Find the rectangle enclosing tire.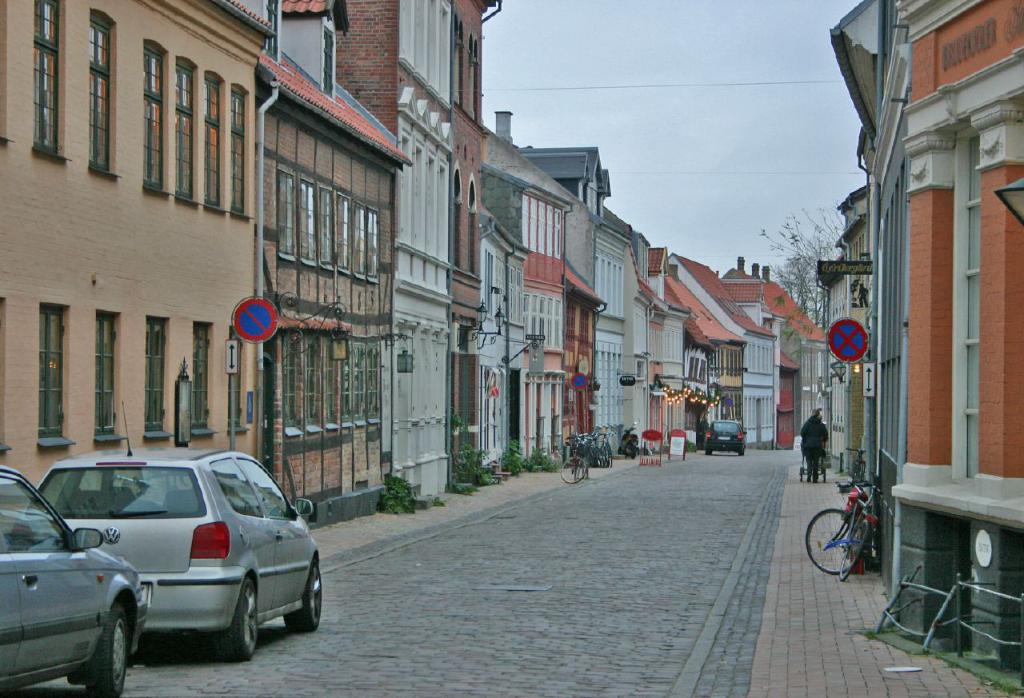
locate(225, 575, 258, 658).
